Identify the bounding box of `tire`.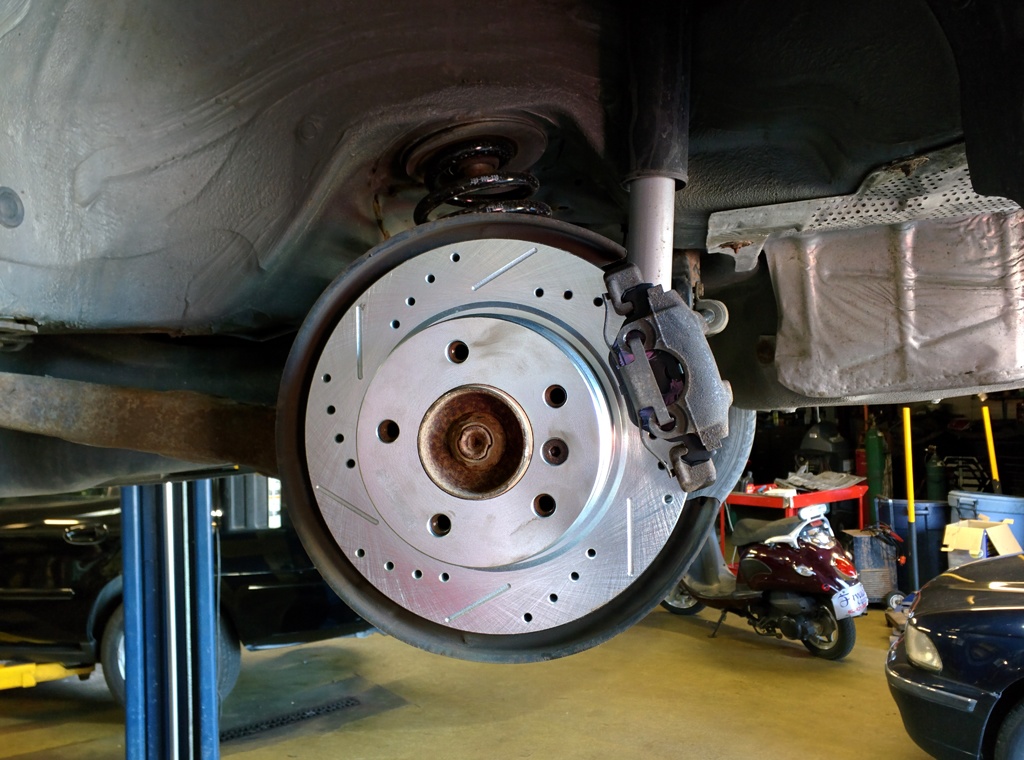
detection(982, 697, 1023, 759).
